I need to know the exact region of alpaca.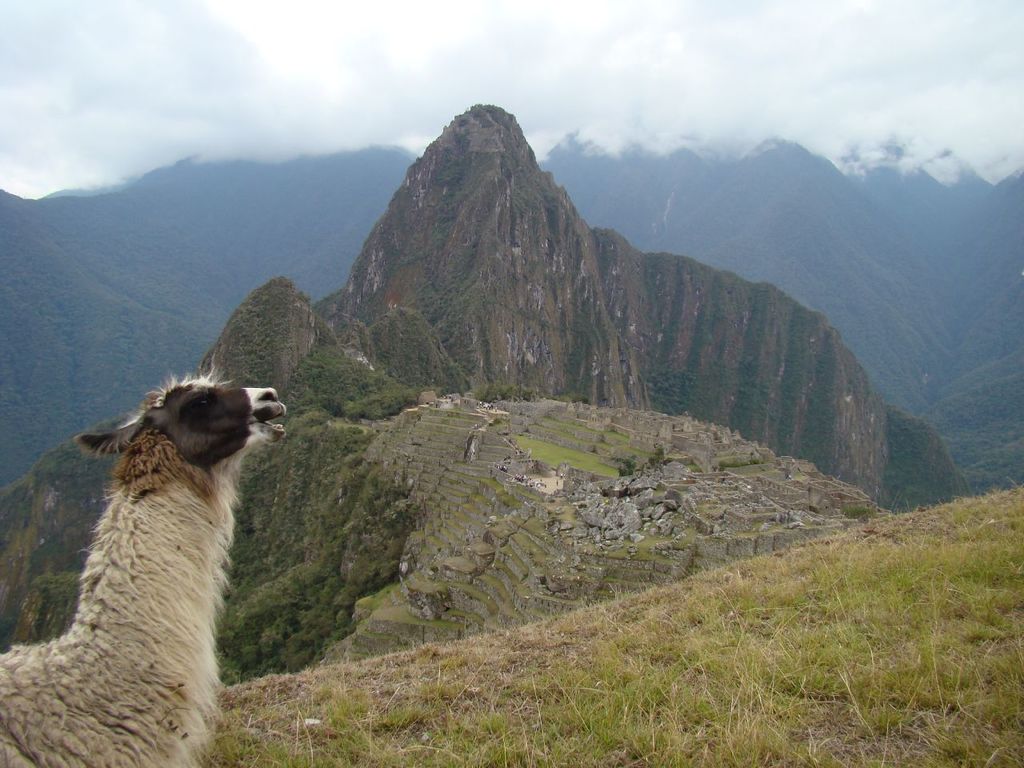
Region: l=0, t=357, r=289, b=767.
